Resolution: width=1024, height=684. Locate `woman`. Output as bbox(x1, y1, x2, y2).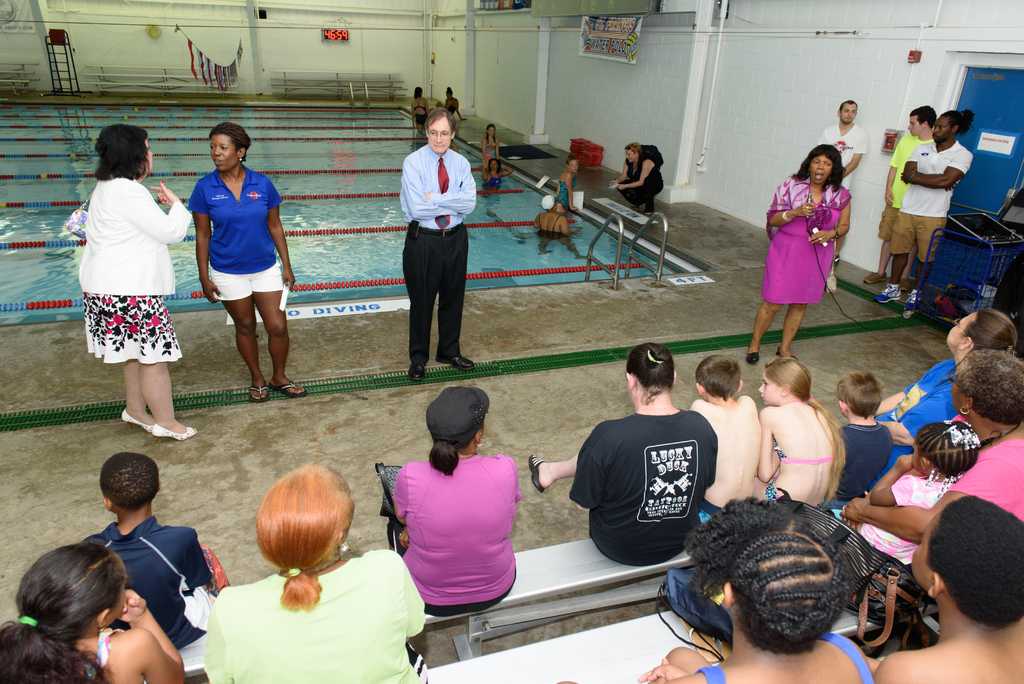
bbox(745, 142, 851, 363).
